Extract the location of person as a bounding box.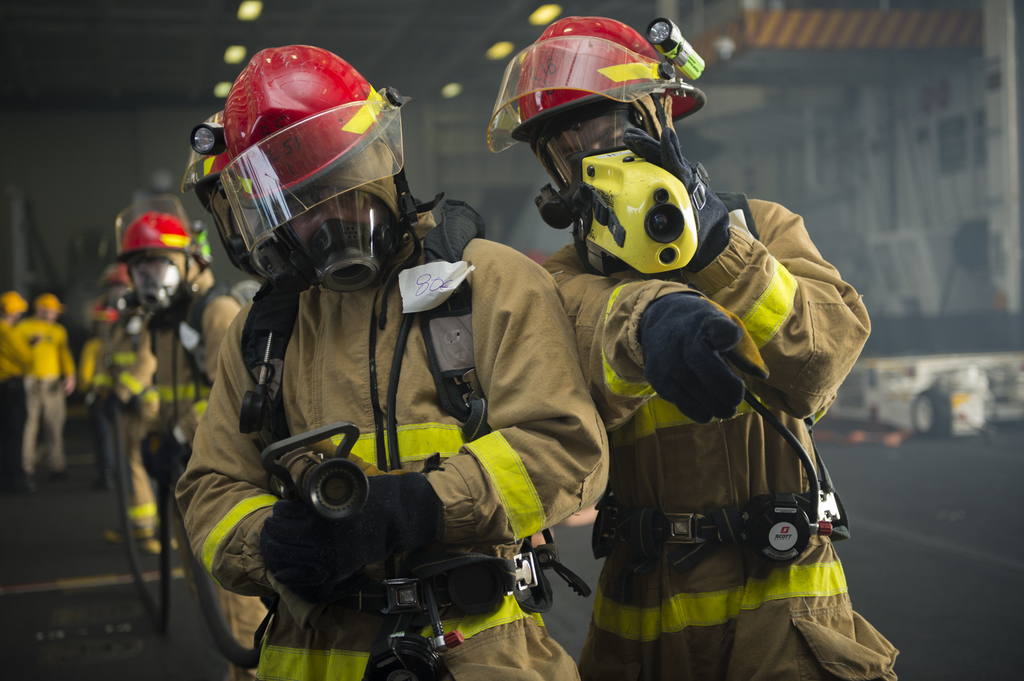
pyautogui.locateOnScreen(0, 297, 28, 473).
